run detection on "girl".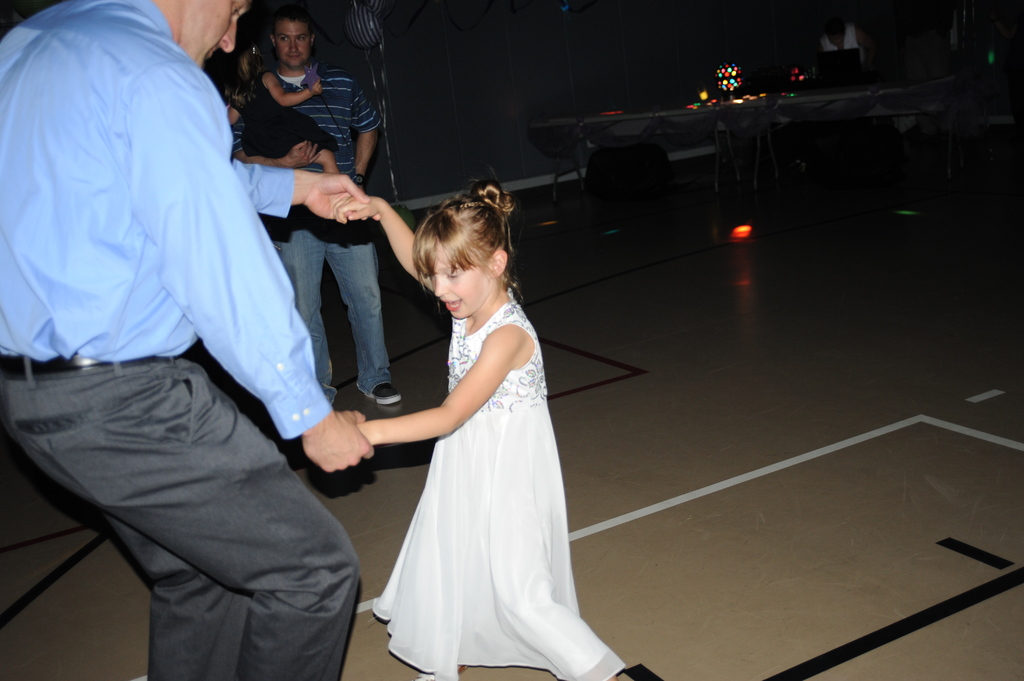
Result: bbox(333, 170, 623, 680).
